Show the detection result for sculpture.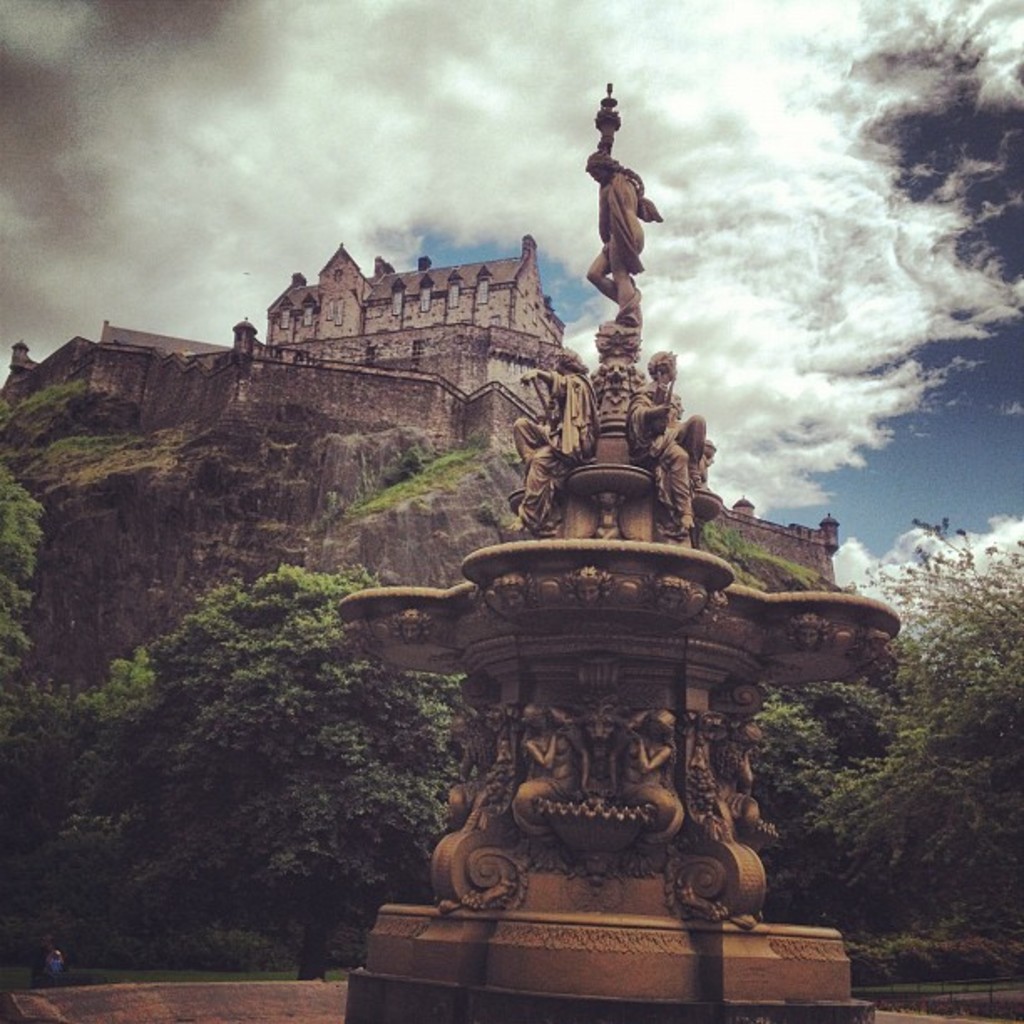
select_region(626, 350, 693, 529).
